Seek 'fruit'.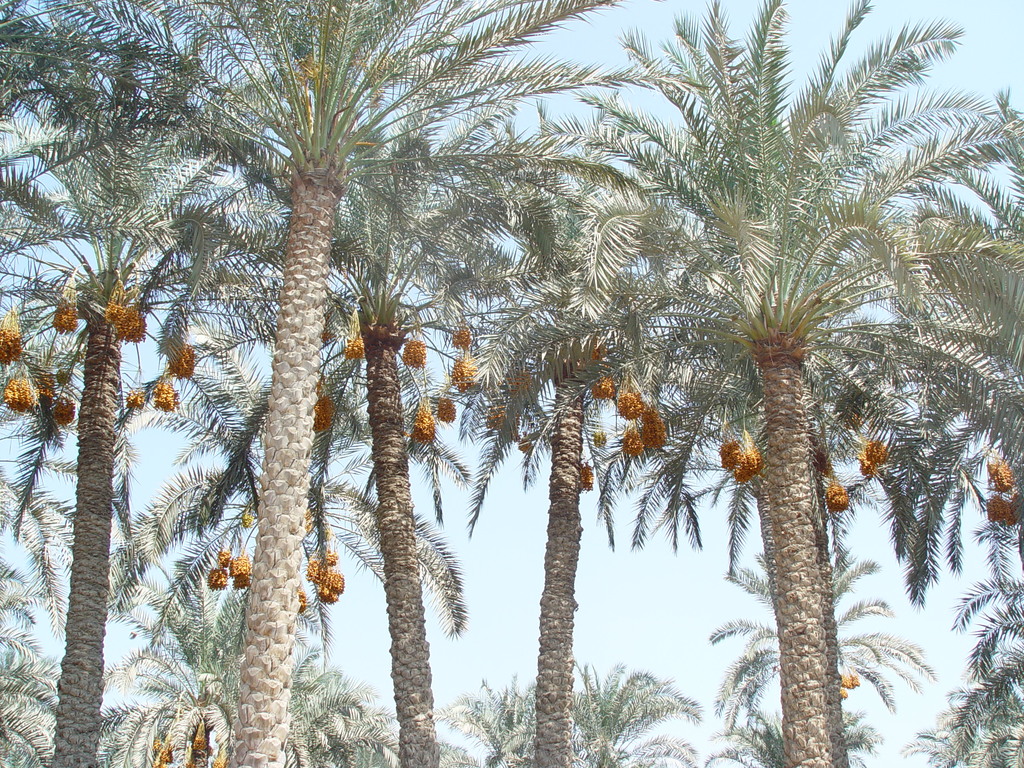
837, 689, 849, 699.
